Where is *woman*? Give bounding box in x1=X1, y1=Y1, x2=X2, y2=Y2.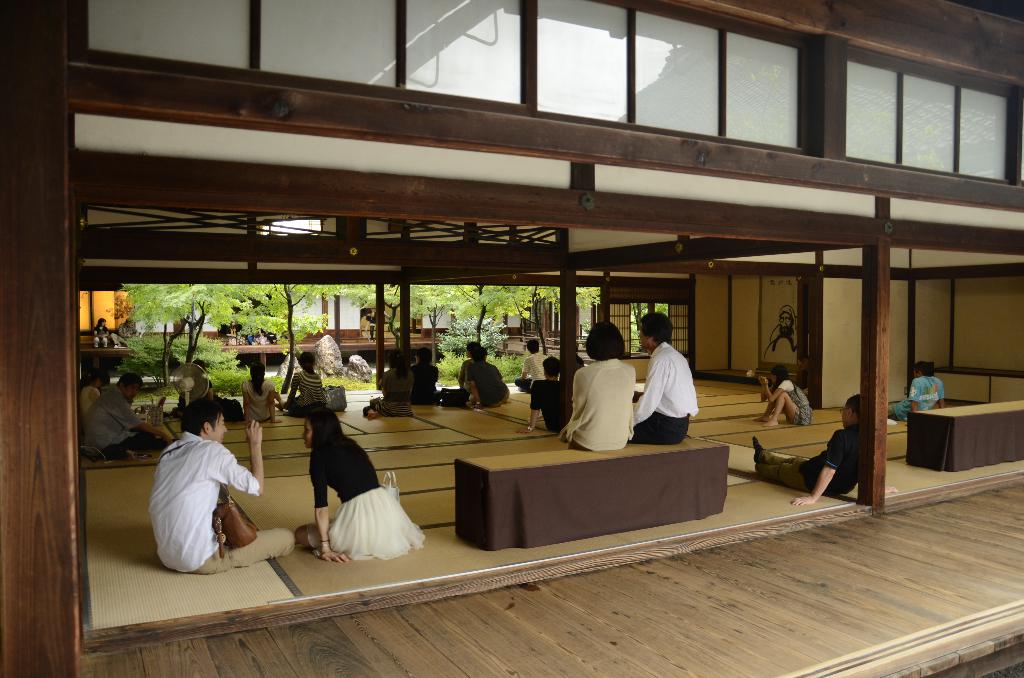
x1=557, y1=318, x2=635, y2=453.
